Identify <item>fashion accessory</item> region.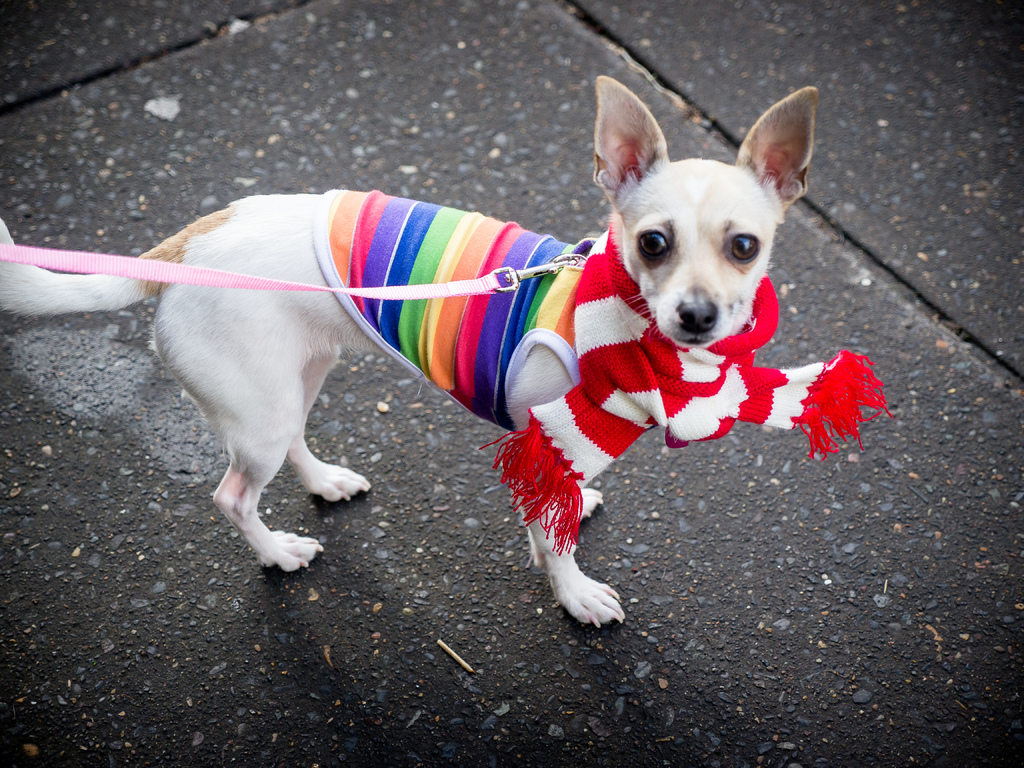
Region: x1=478, y1=219, x2=895, y2=557.
